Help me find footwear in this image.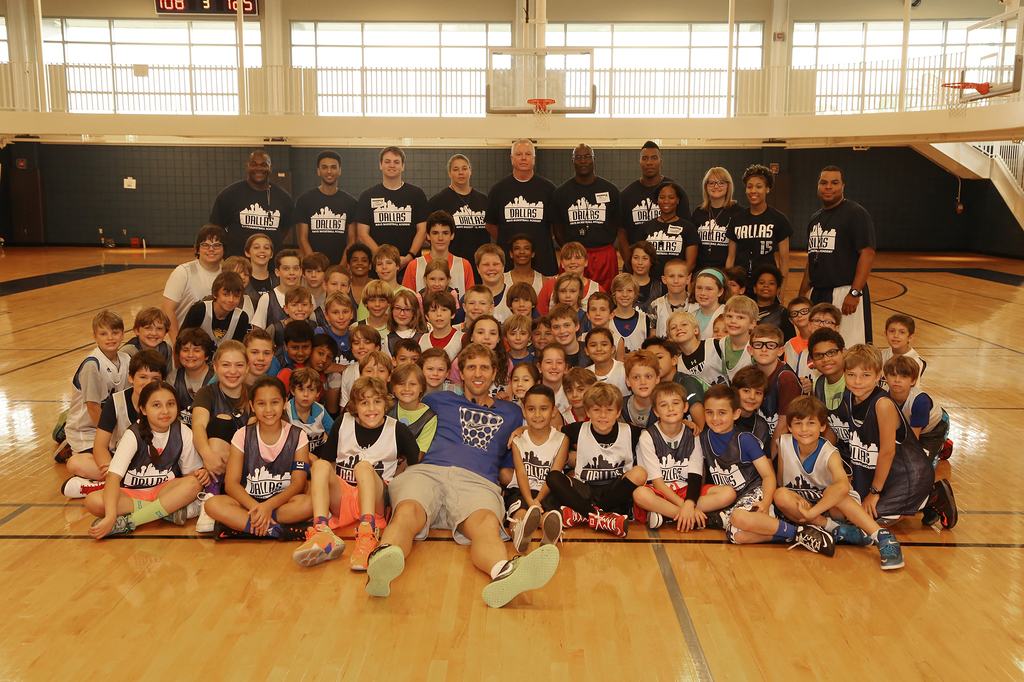
Found it: x1=936 y1=431 x2=952 y2=465.
